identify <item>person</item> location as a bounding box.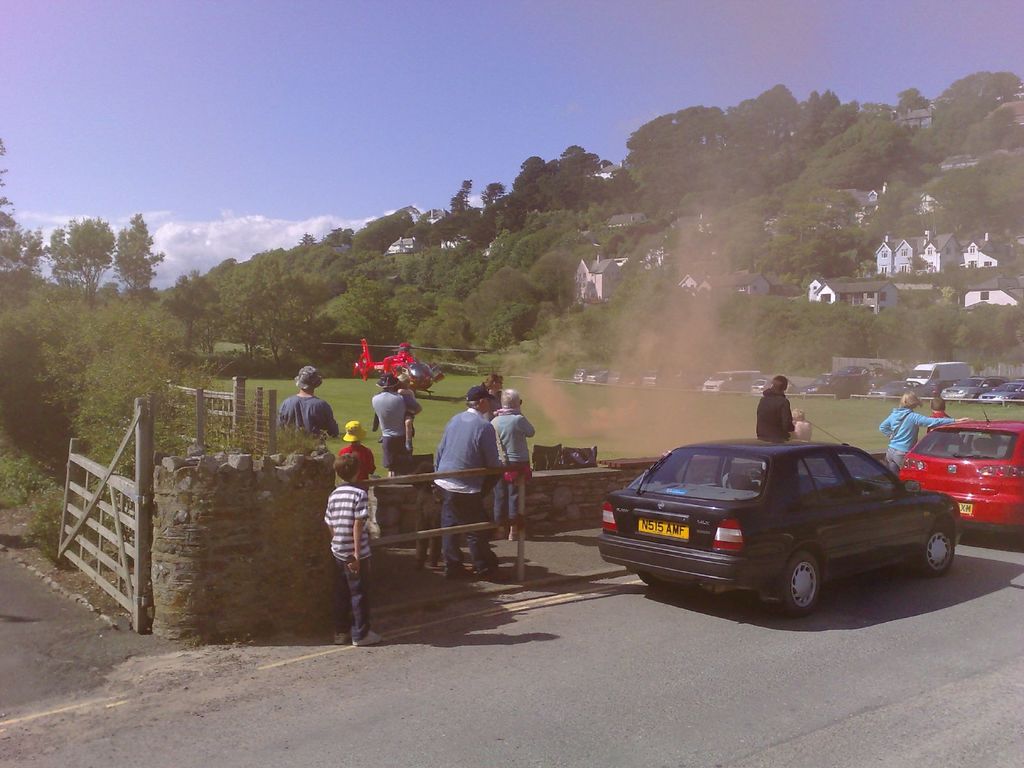
box(487, 390, 534, 535).
